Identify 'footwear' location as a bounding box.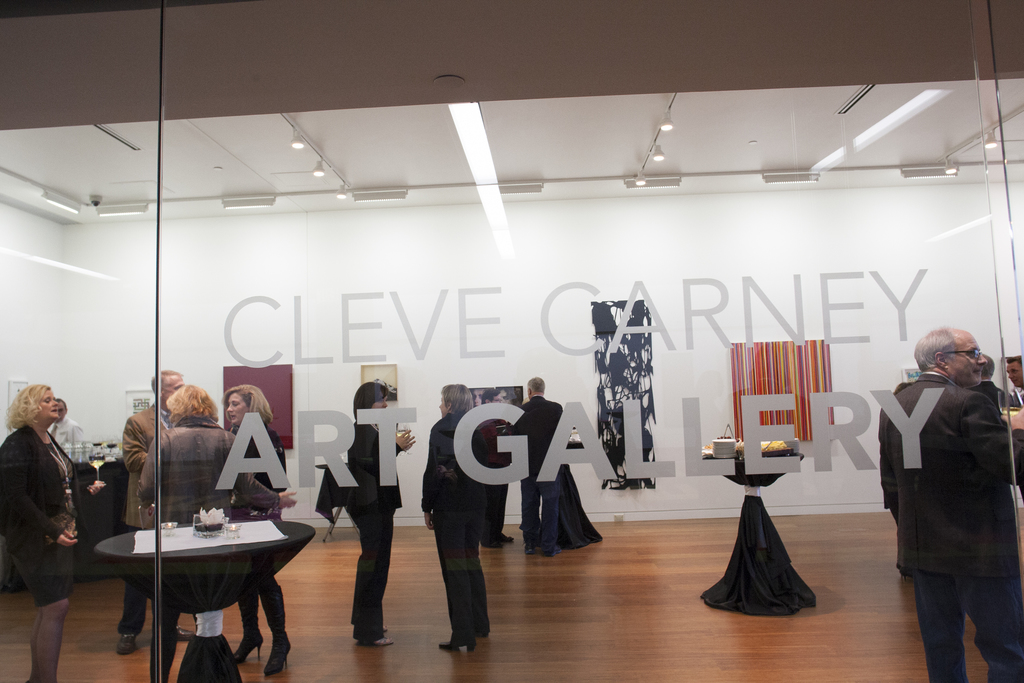
bbox(232, 596, 271, 667).
